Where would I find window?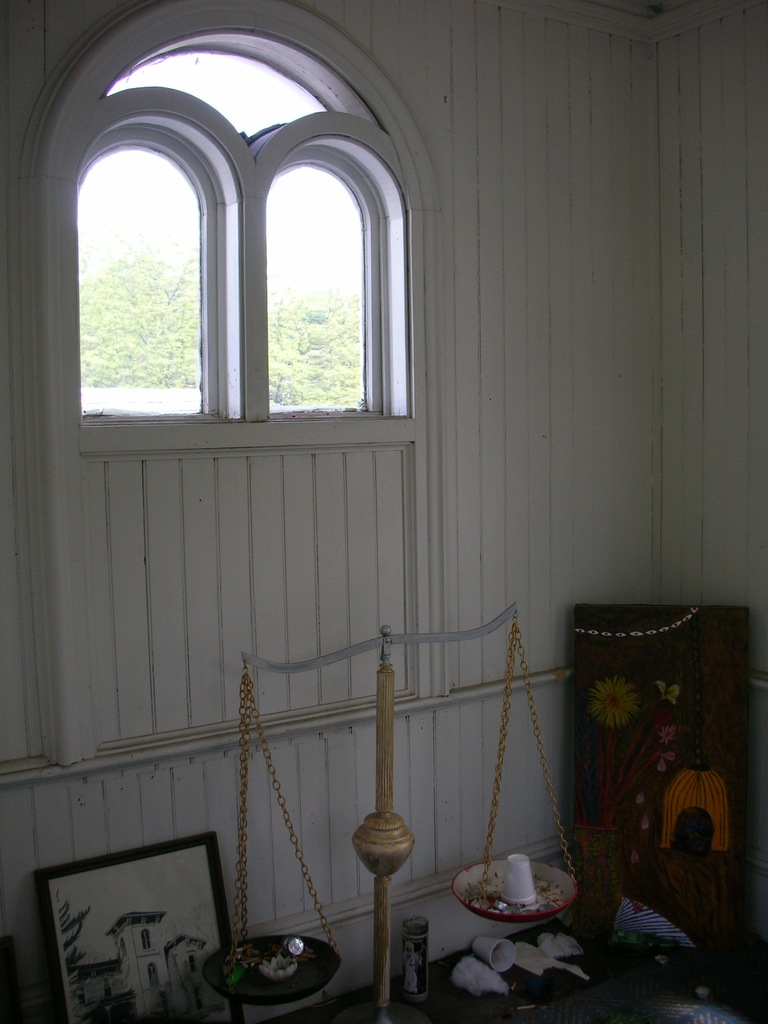
At select_region(42, 61, 435, 471).
